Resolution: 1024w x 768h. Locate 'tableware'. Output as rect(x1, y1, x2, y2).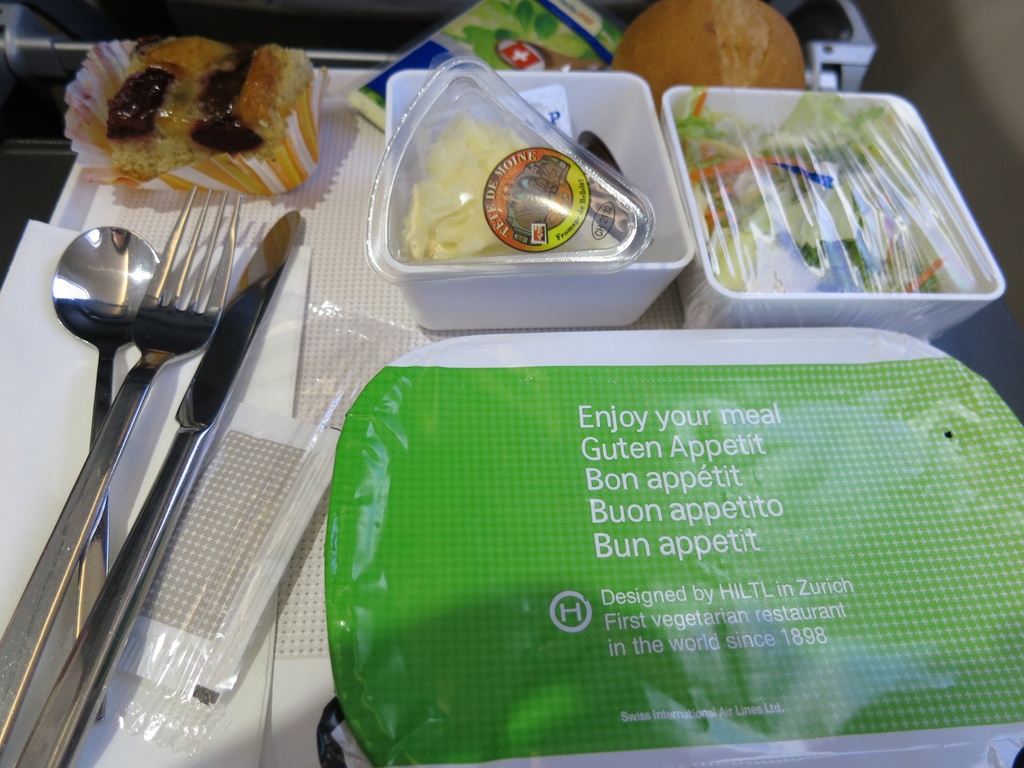
rect(657, 84, 1004, 343).
